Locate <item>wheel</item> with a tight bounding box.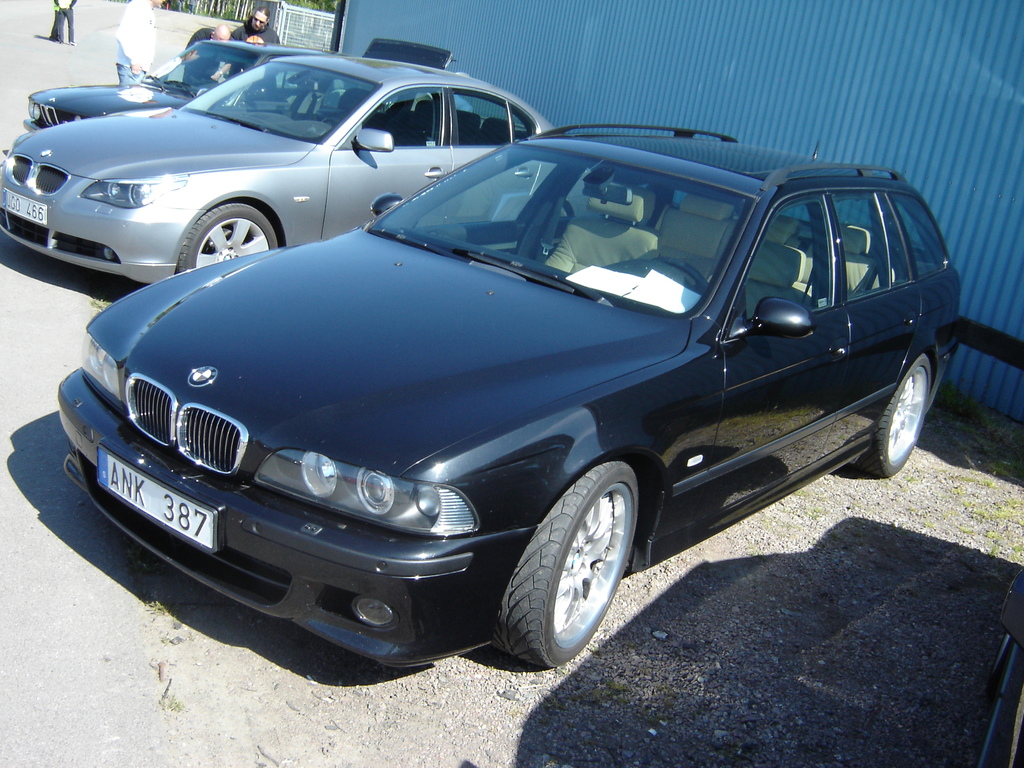
select_region(496, 473, 637, 666).
